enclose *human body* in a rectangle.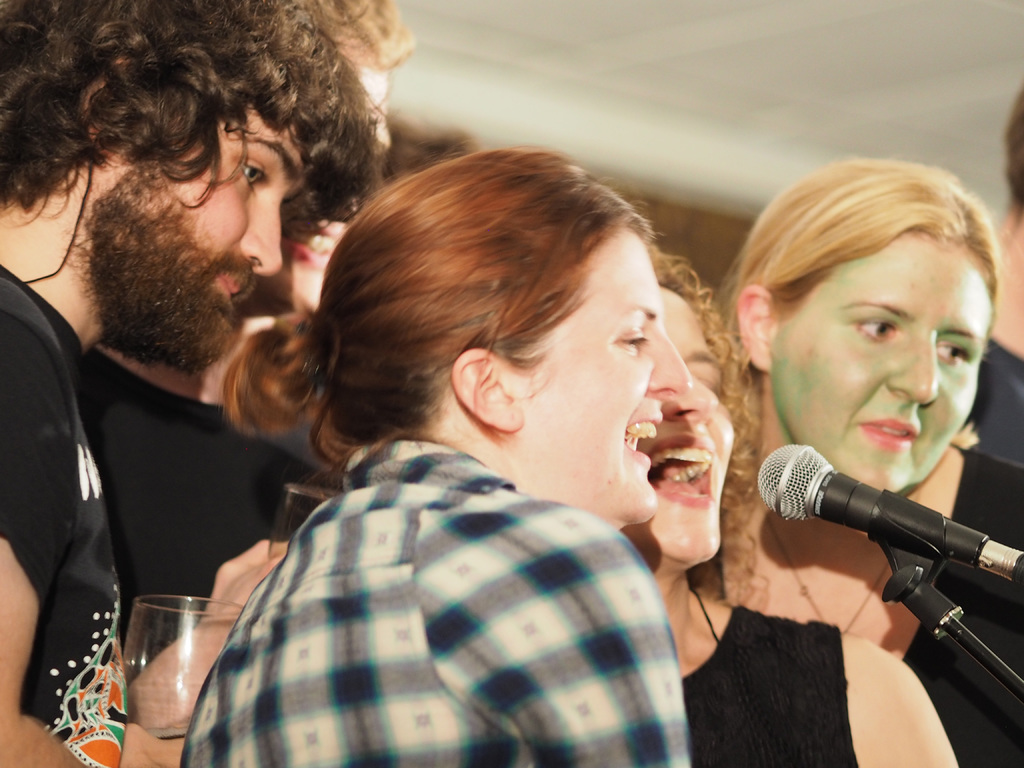
l=695, t=441, r=1023, b=767.
